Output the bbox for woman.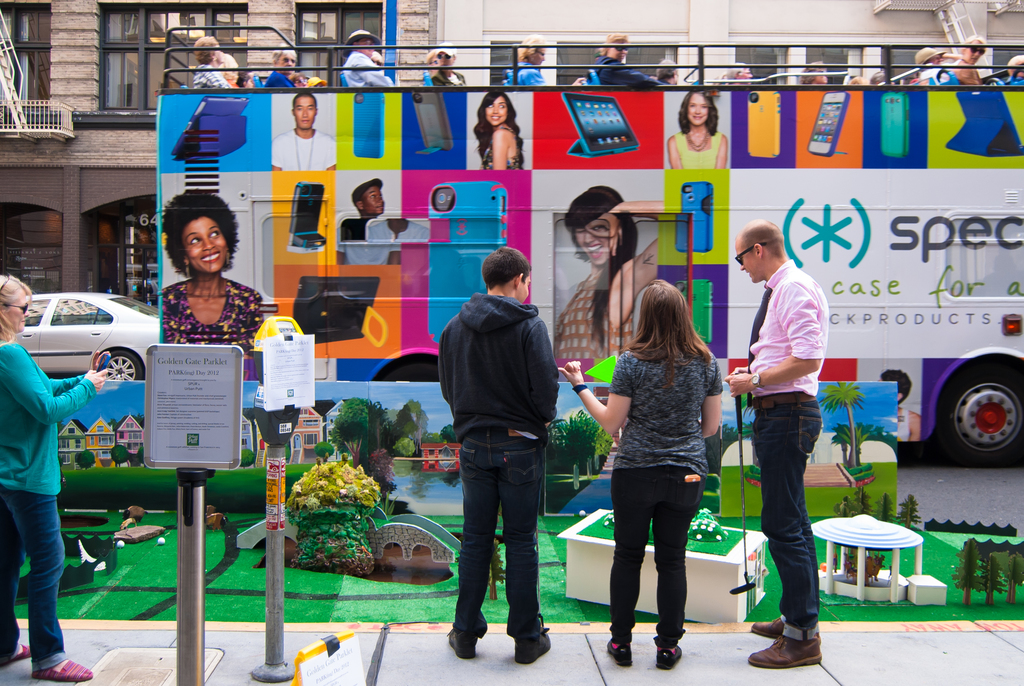
Rect(164, 188, 268, 382).
